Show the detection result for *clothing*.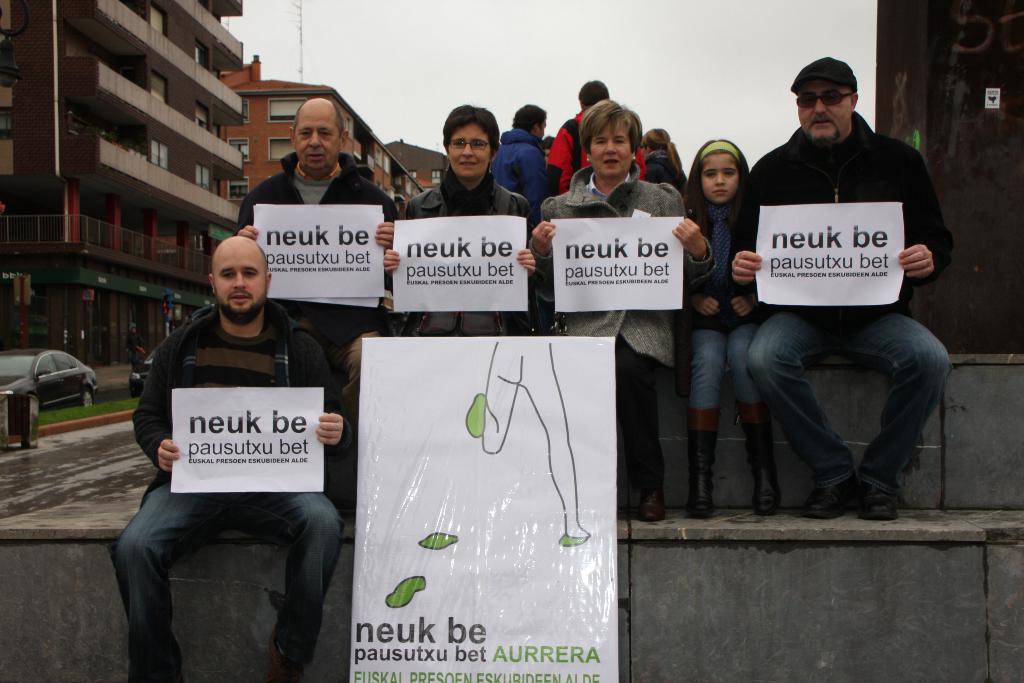
bbox=(553, 119, 584, 190).
